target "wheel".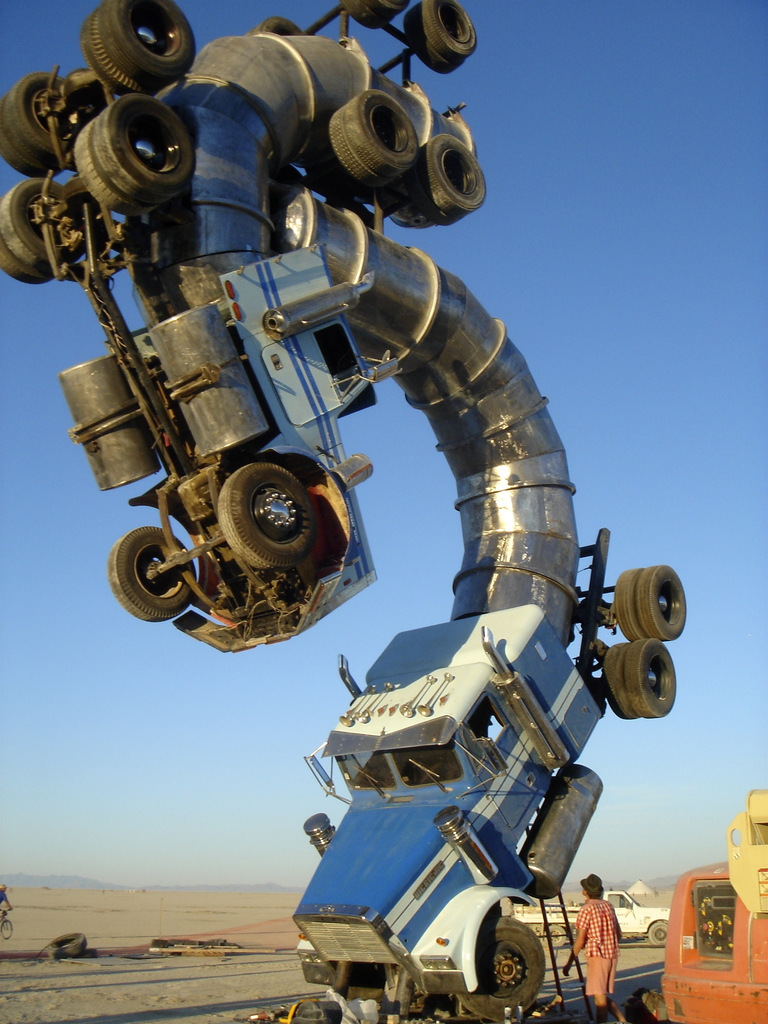
Target region: bbox=[413, 194, 458, 228].
